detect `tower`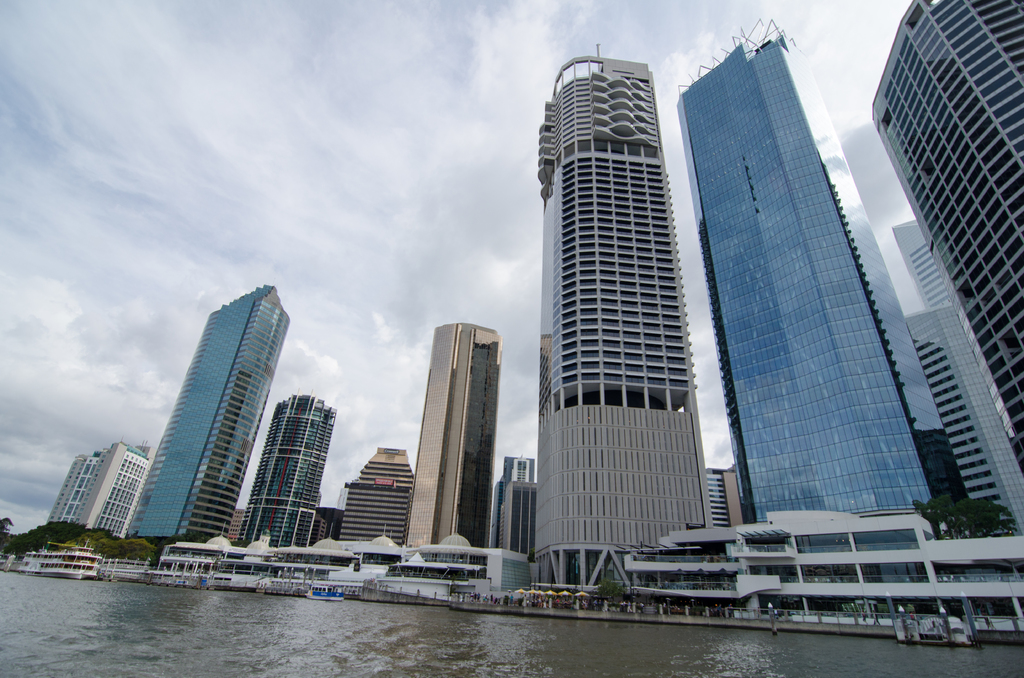
864 0 1023 467
